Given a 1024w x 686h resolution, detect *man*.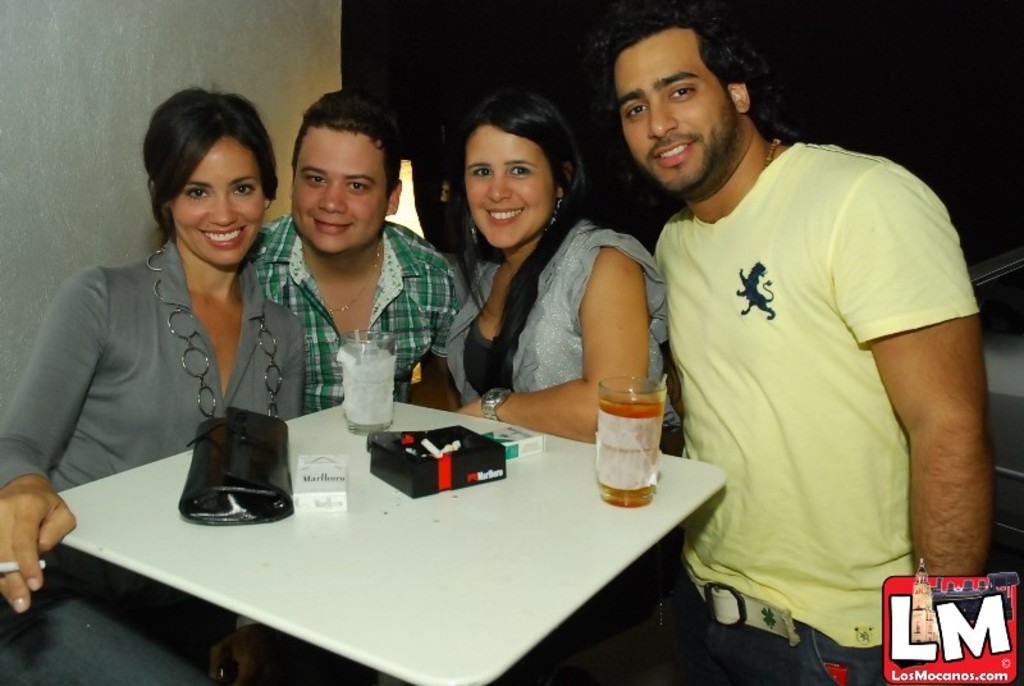
(left=261, top=86, right=470, bottom=406).
